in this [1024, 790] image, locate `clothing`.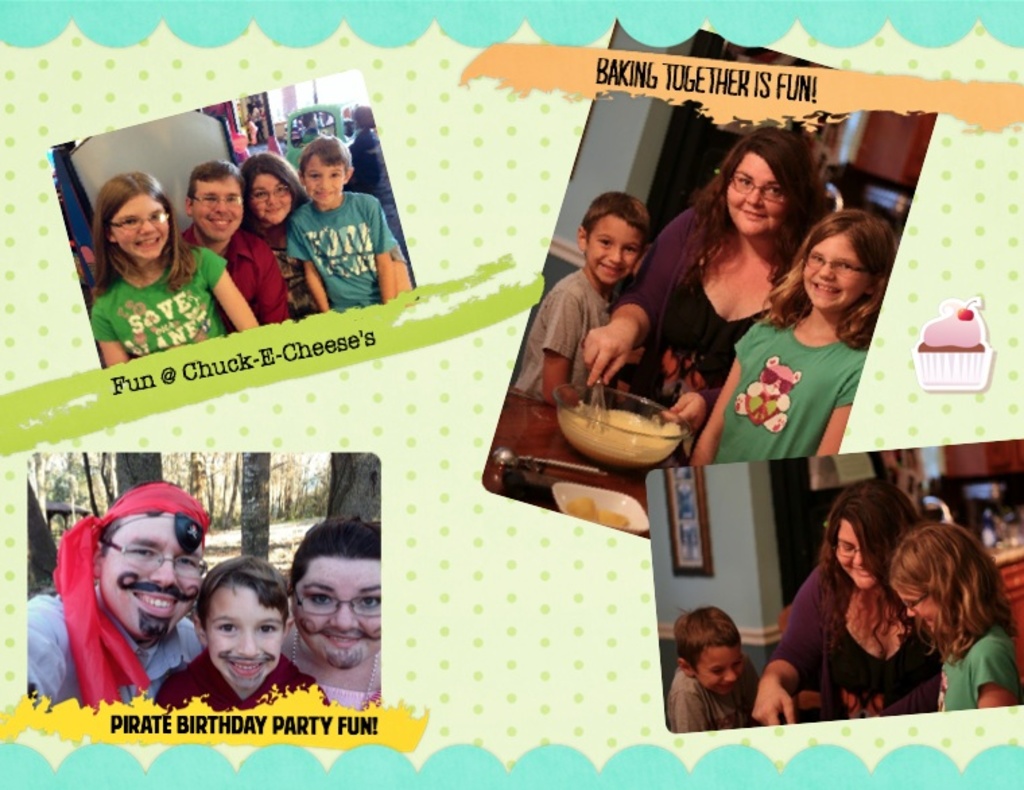
Bounding box: box(525, 274, 629, 398).
